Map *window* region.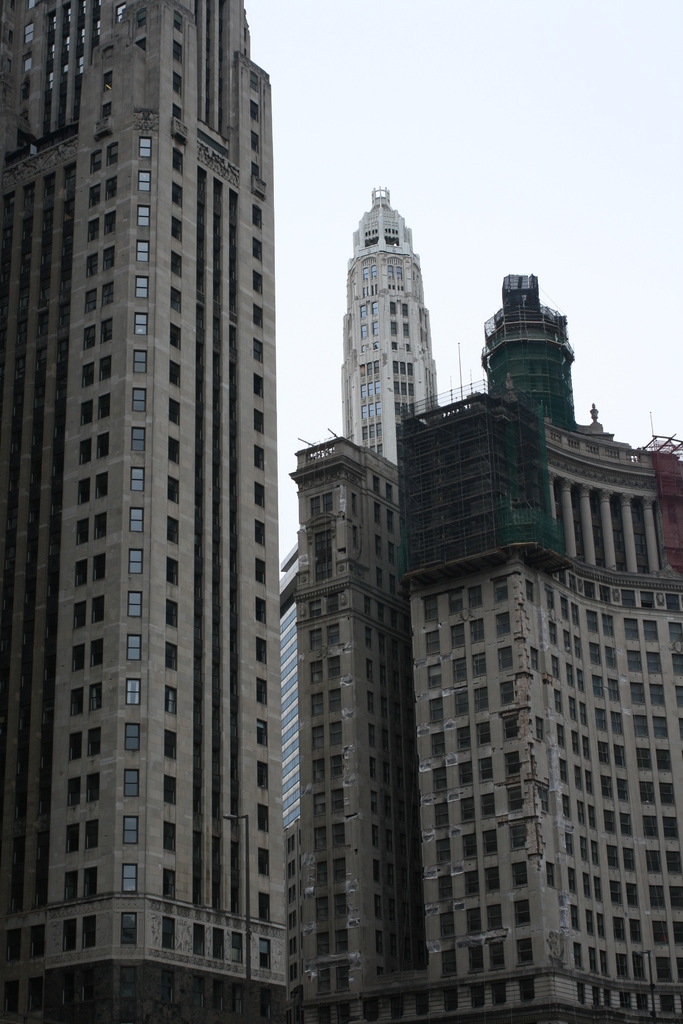
Mapped to locate(163, 727, 177, 762).
